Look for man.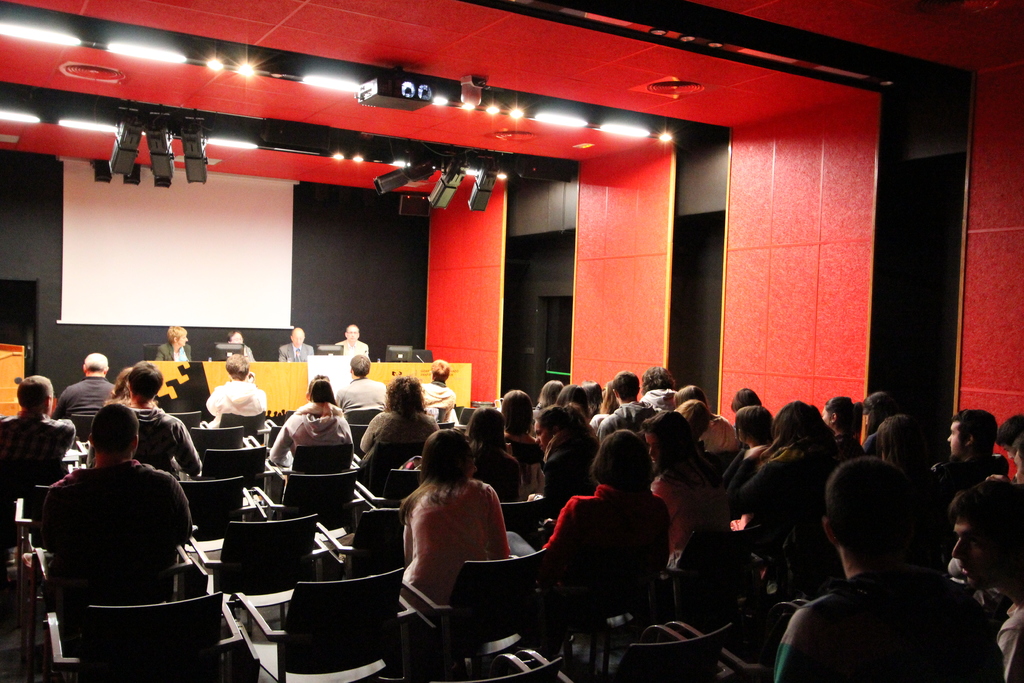
Found: 421, 362, 455, 431.
